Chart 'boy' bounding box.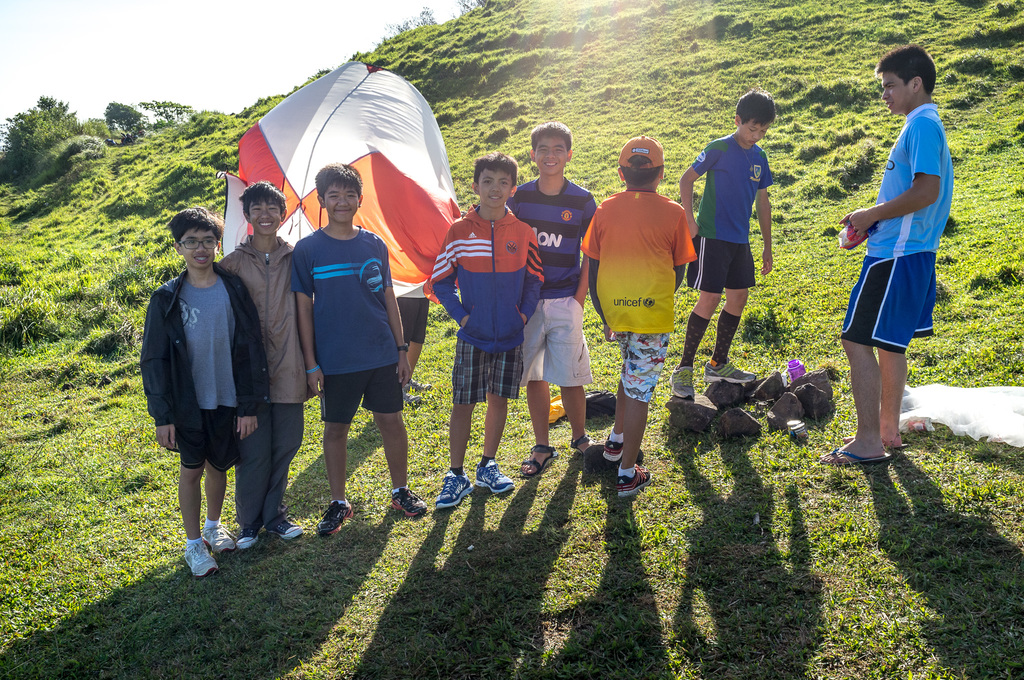
Charted: [x1=135, y1=199, x2=270, y2=588].
